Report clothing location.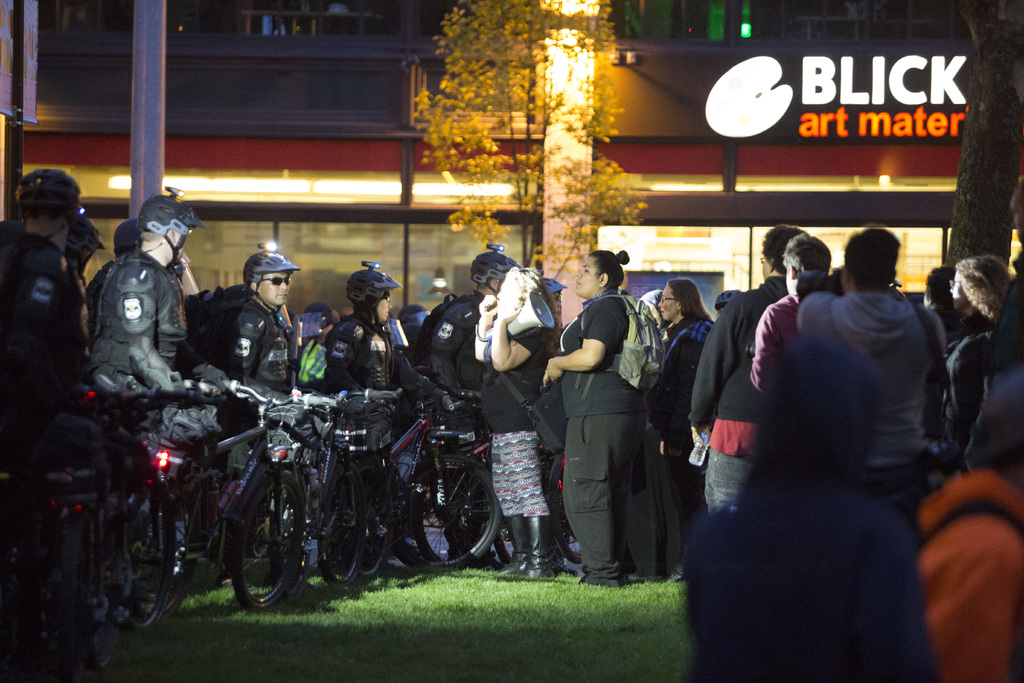
Report: (687, 272, 778, 573).
